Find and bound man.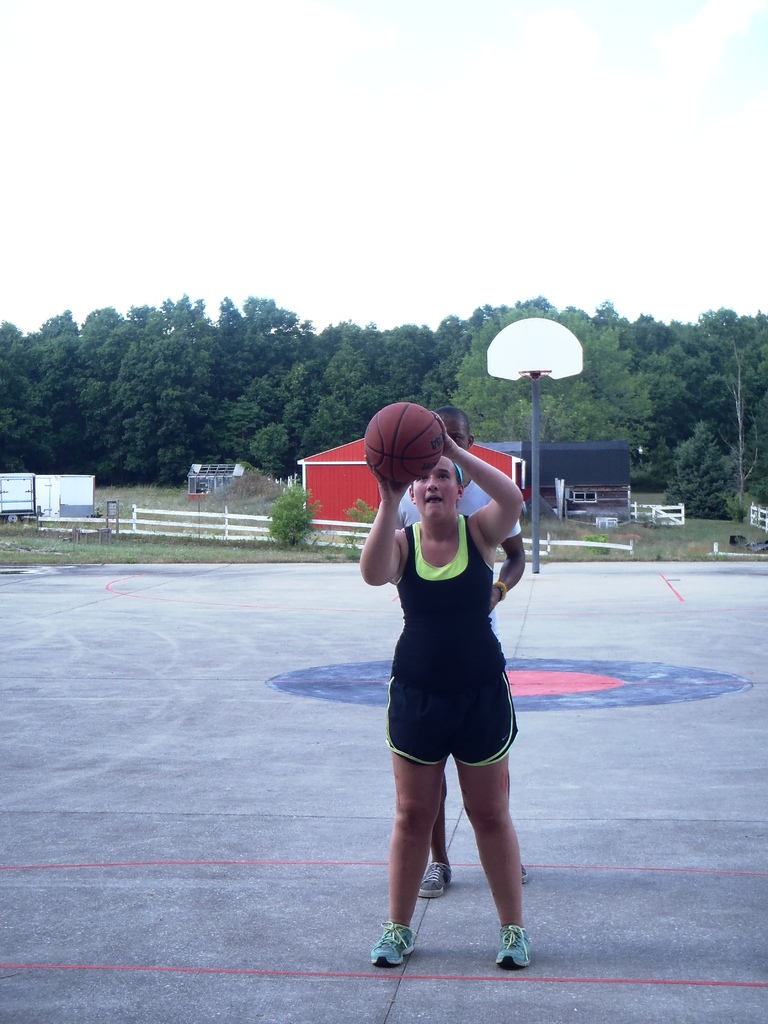
Bound: (left=386, top=409, right=528, bottom=900).
